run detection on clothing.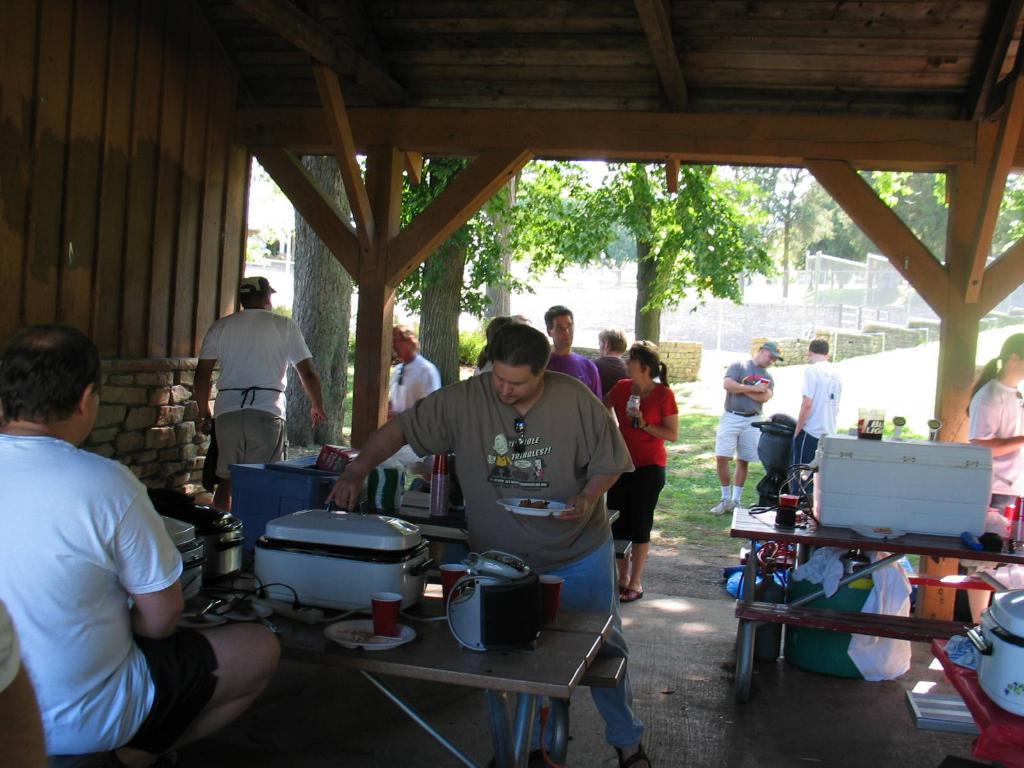
Result: [607,382,678,542].
